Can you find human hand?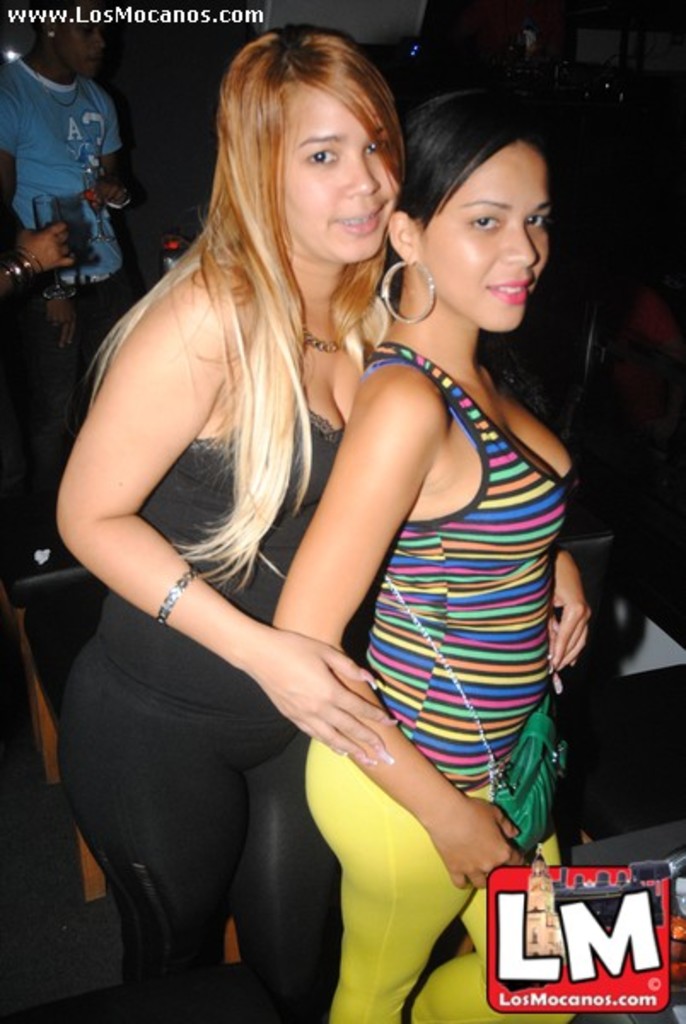
Yes, bounding box: box(425, 797, 529, 894).
